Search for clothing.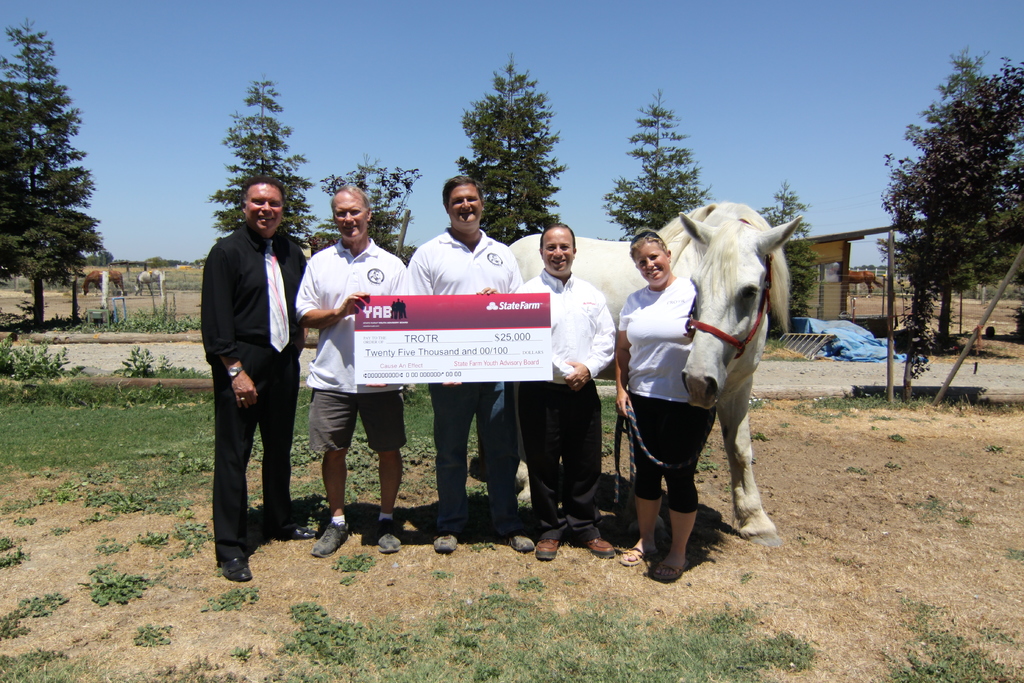
Found at x1=294, y1=238, x2=410, y2=453.
